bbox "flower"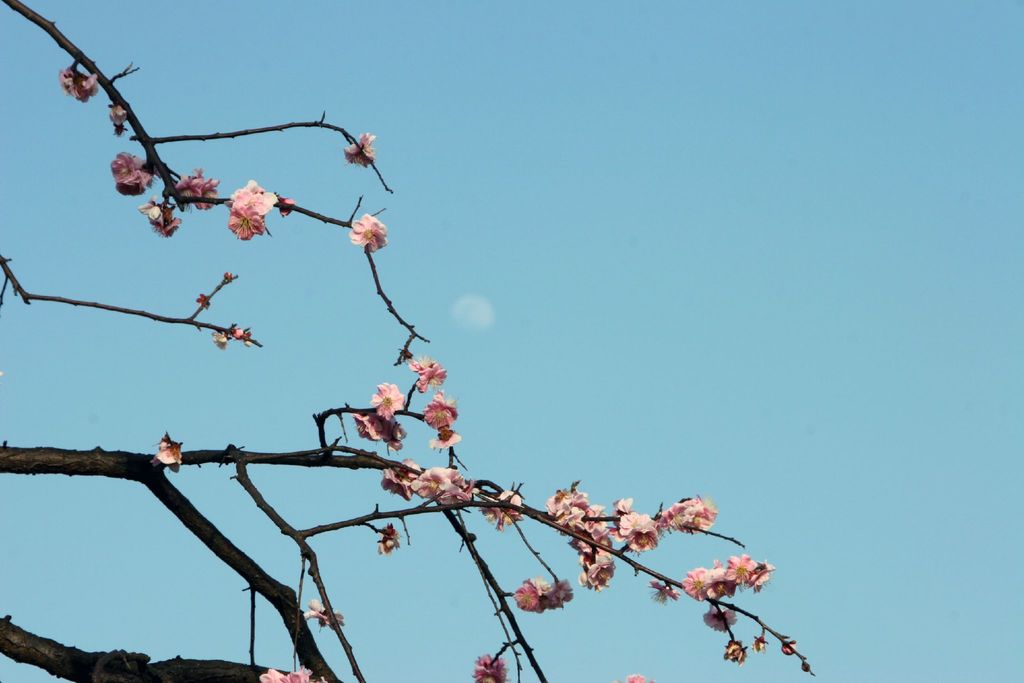
692/607/744/637
